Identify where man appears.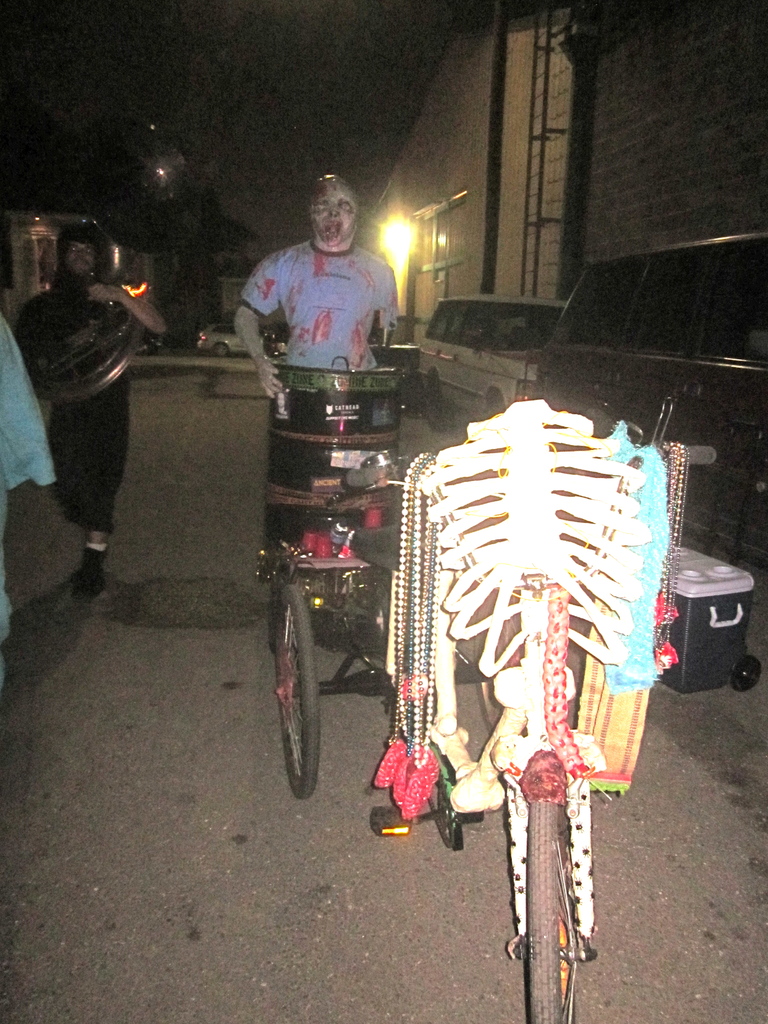
Appears at [x1=17, y1=224, x2=167, y2=589].
